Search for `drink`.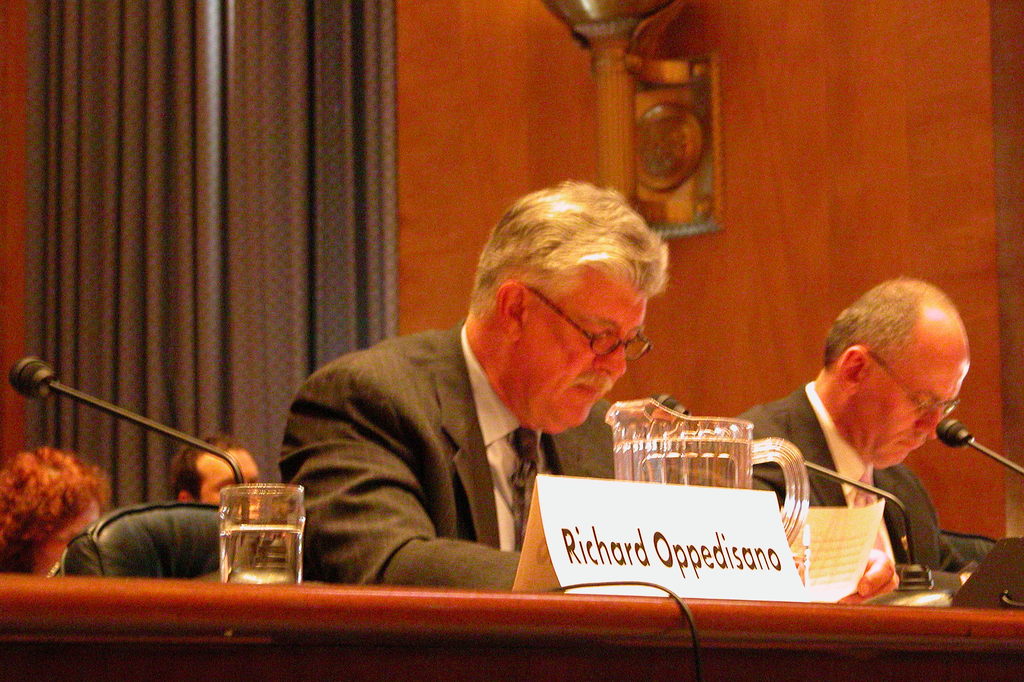
Found at bbox=(613, 445, 750, 493).
